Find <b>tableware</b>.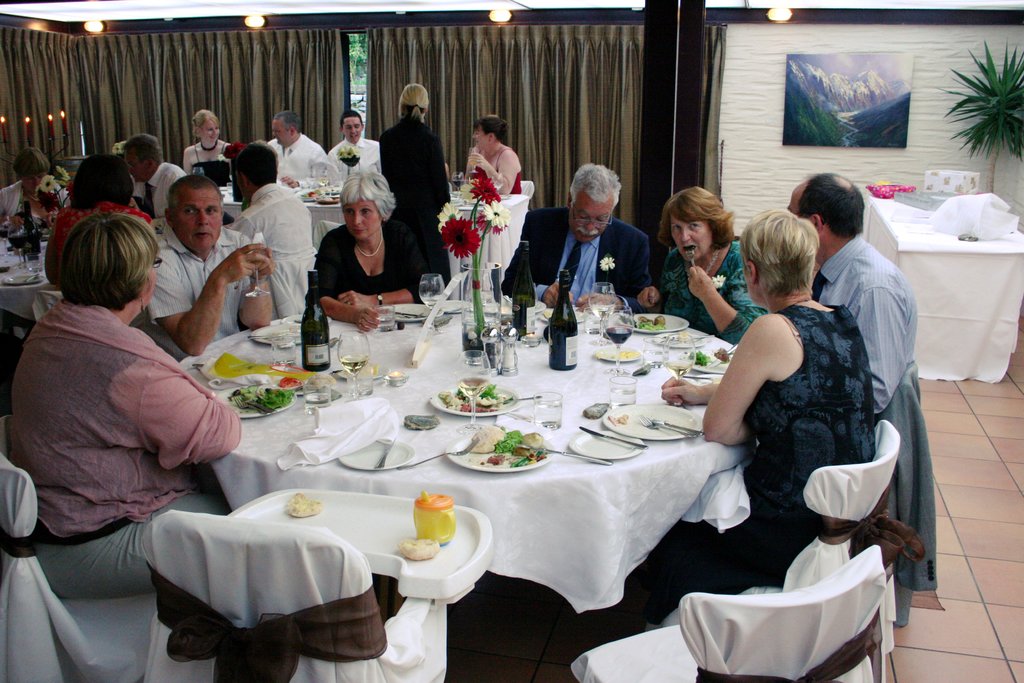
l=215, t=384, r=296, b=416.
